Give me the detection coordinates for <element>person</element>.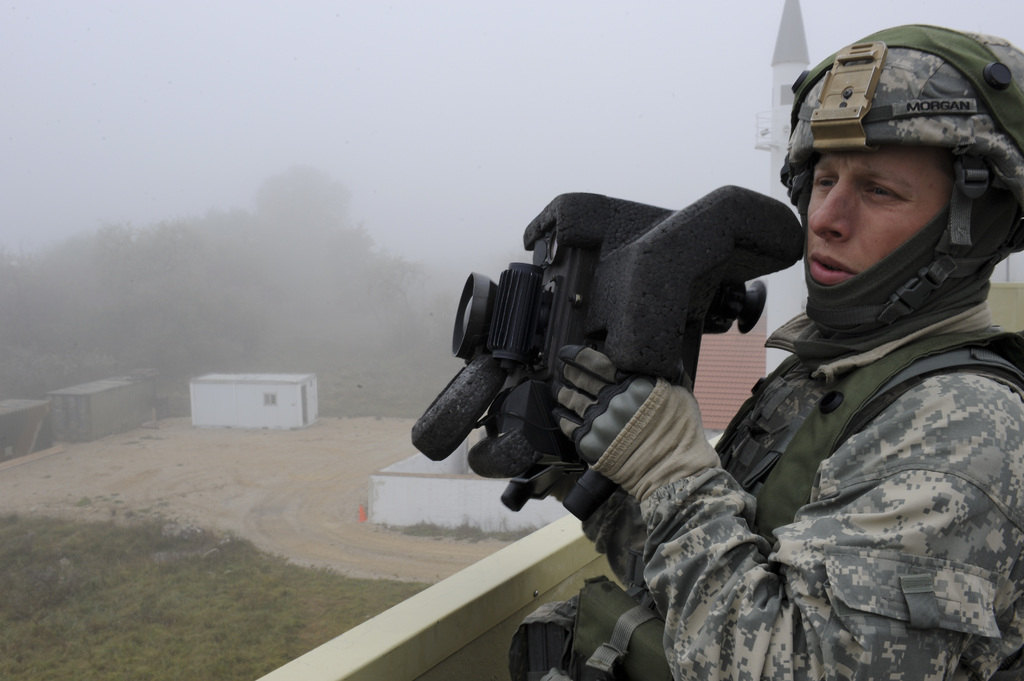
BBox(543, 23, 1023, 680).
